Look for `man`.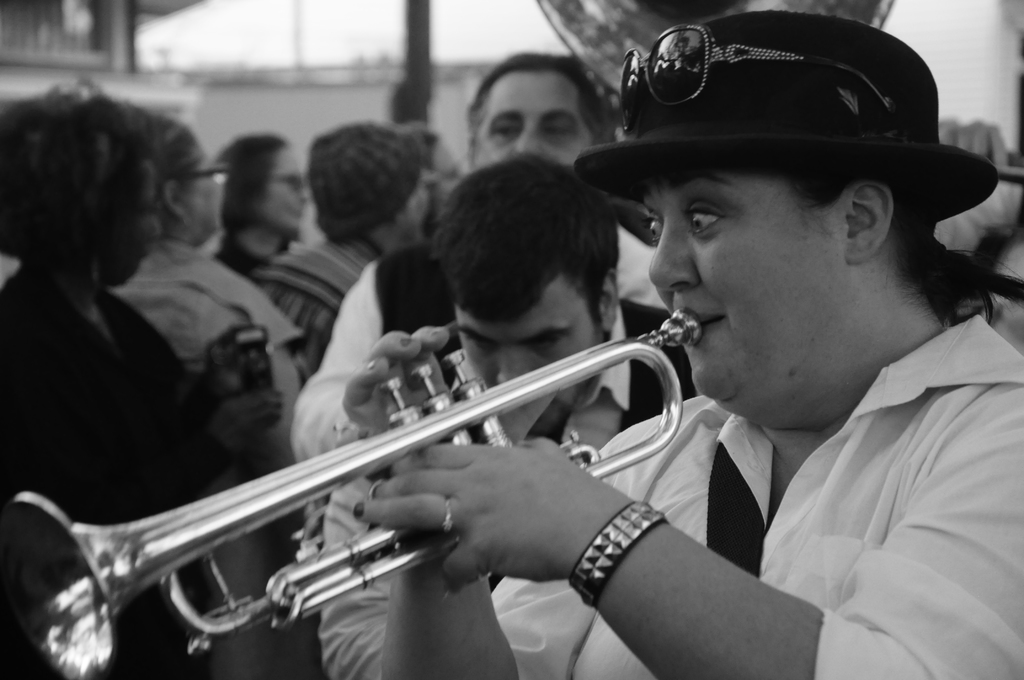
Found: (316, 152, 696, 679).
